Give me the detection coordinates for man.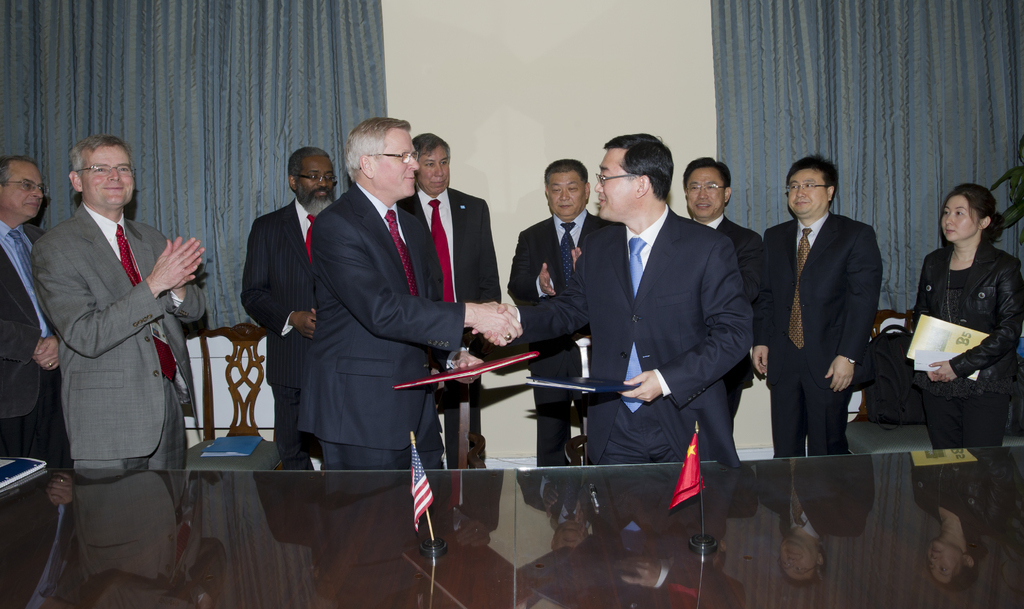
<region>243, 149, 343, 471</region>.
